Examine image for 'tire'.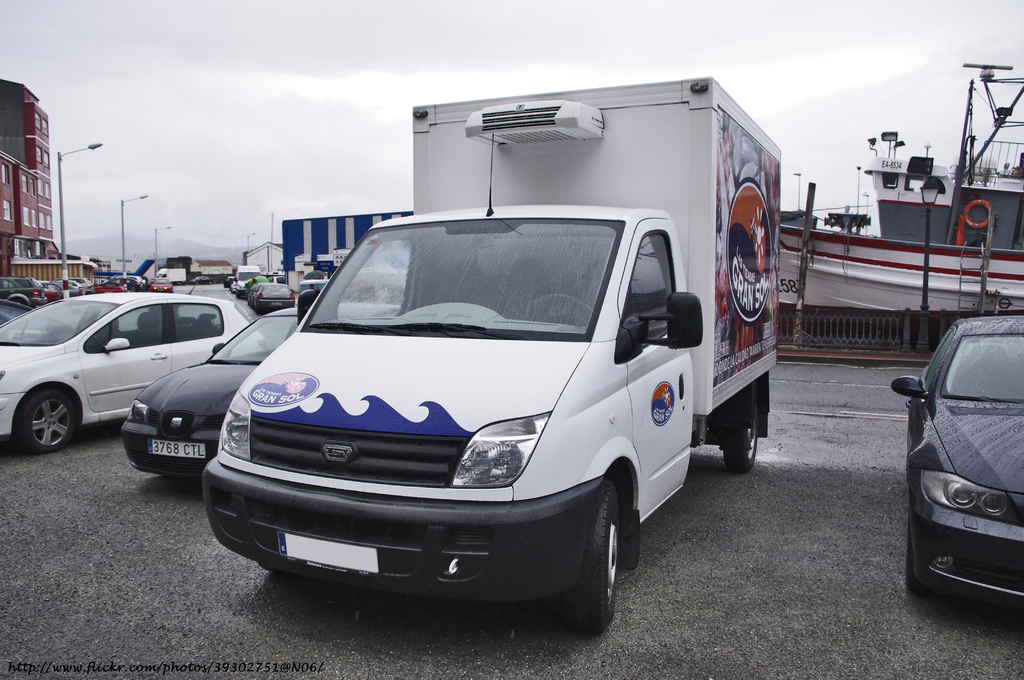
Examination result: bbox(563, 482, 624, 639).
